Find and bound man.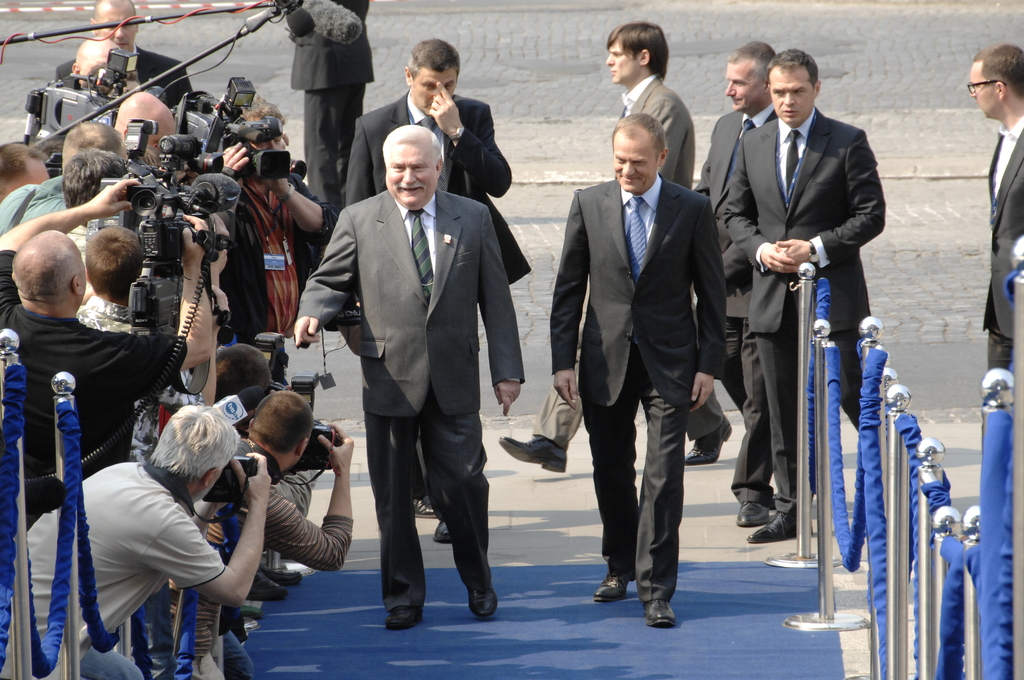
Bound: [285, 0, 374, 234].
